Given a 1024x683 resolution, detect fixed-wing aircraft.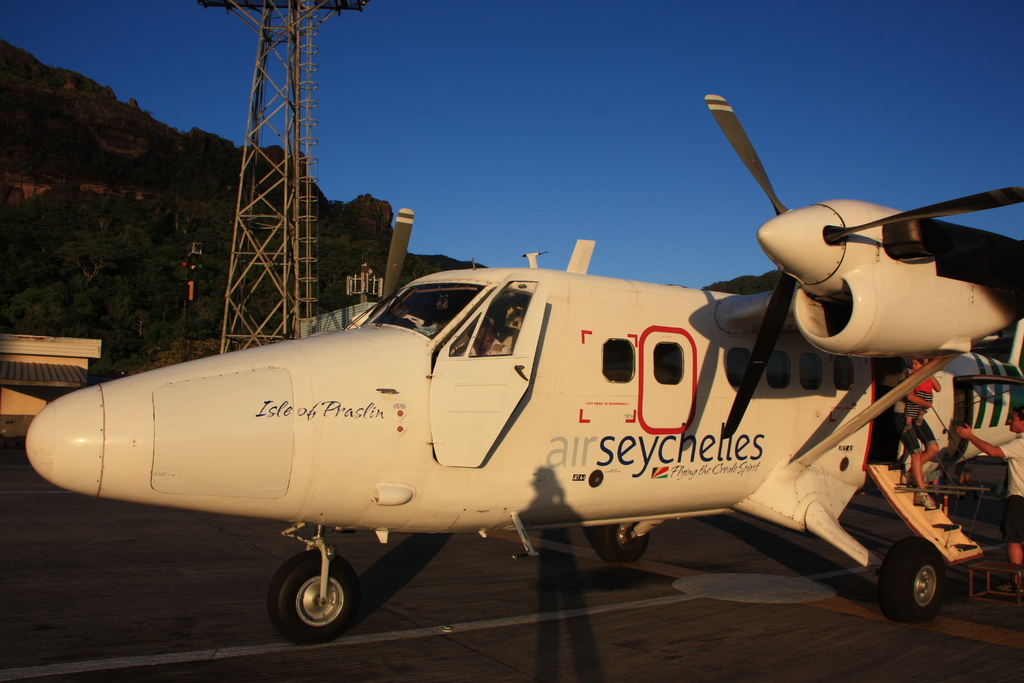
crop(22, 83, 1023, 650).
